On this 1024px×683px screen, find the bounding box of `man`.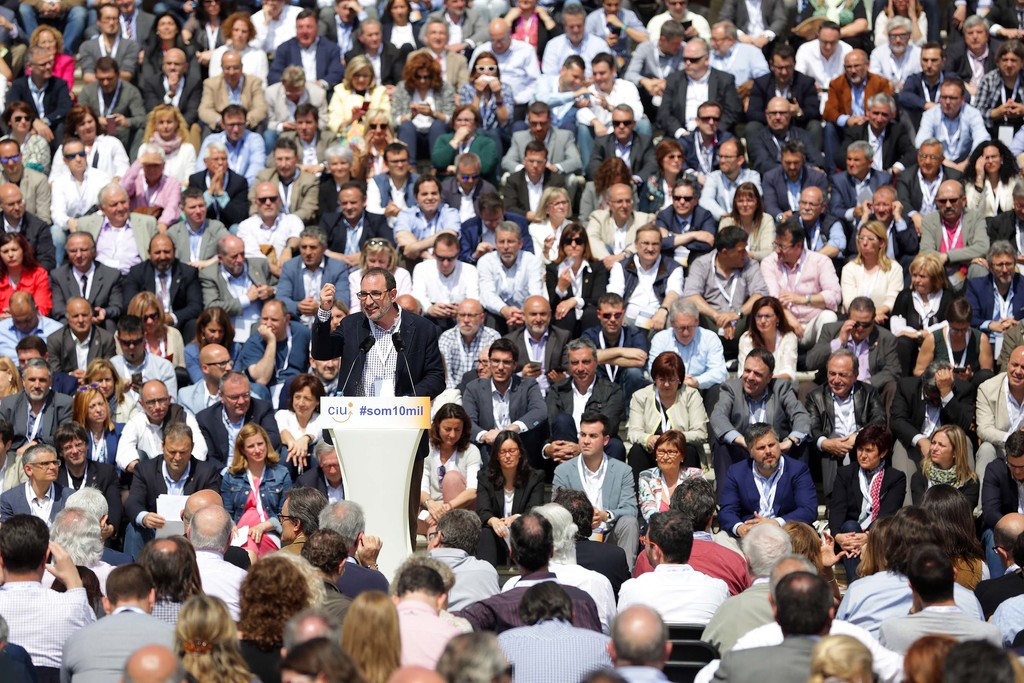
Bounding box: pyautogui.locateOnScreen(81, 60, 147, 145).
